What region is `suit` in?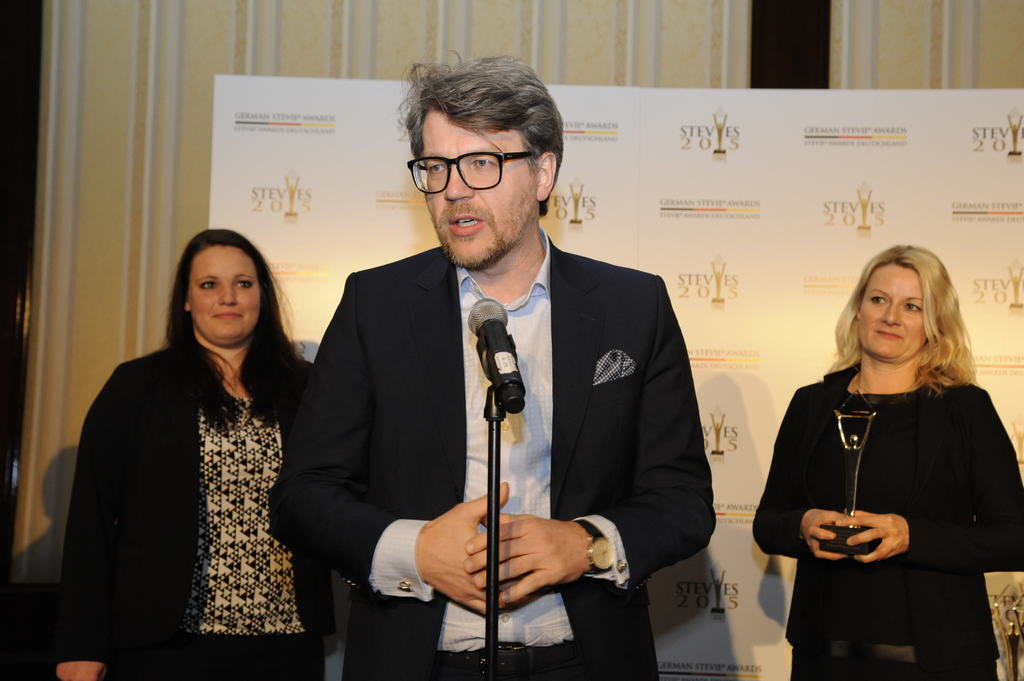
region(301, 152, 714, 667).
